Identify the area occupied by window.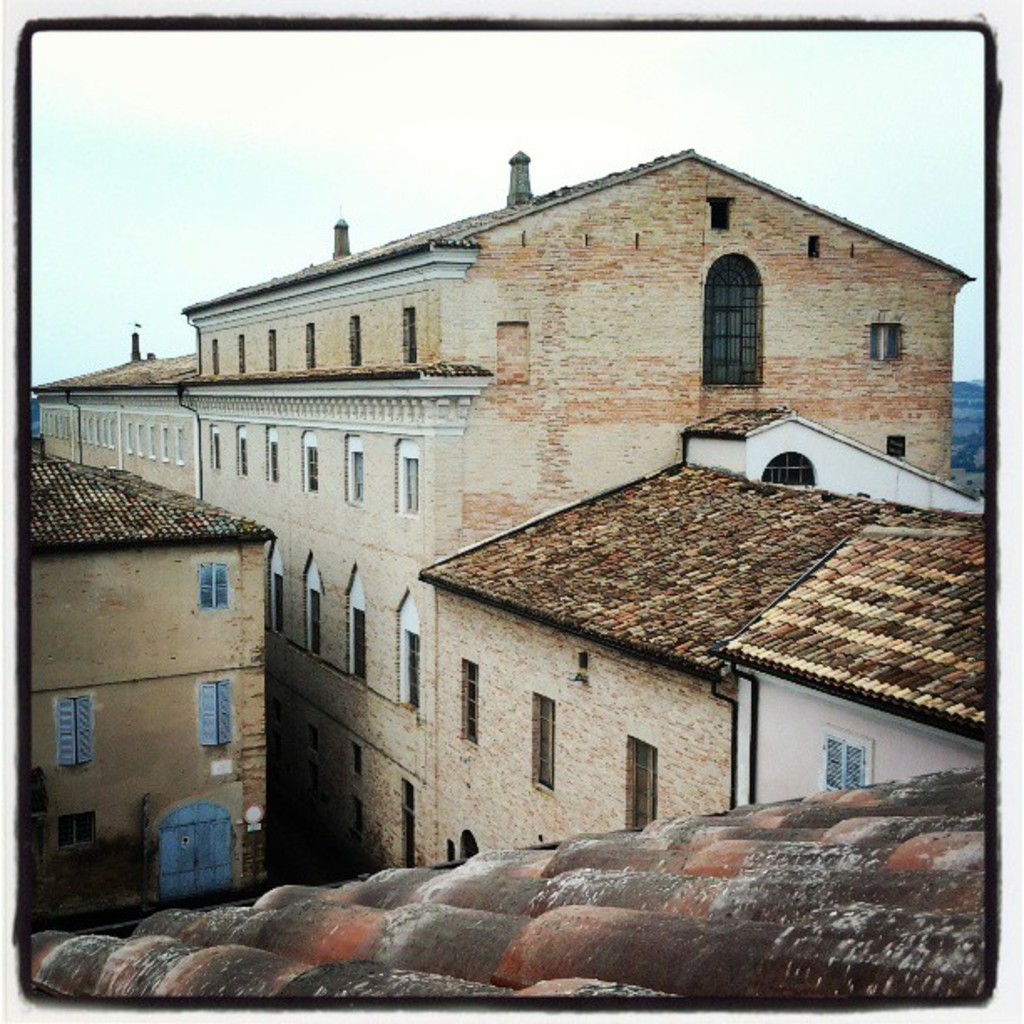
Area: x1=346, y1=310, x2=368, y2=368.
